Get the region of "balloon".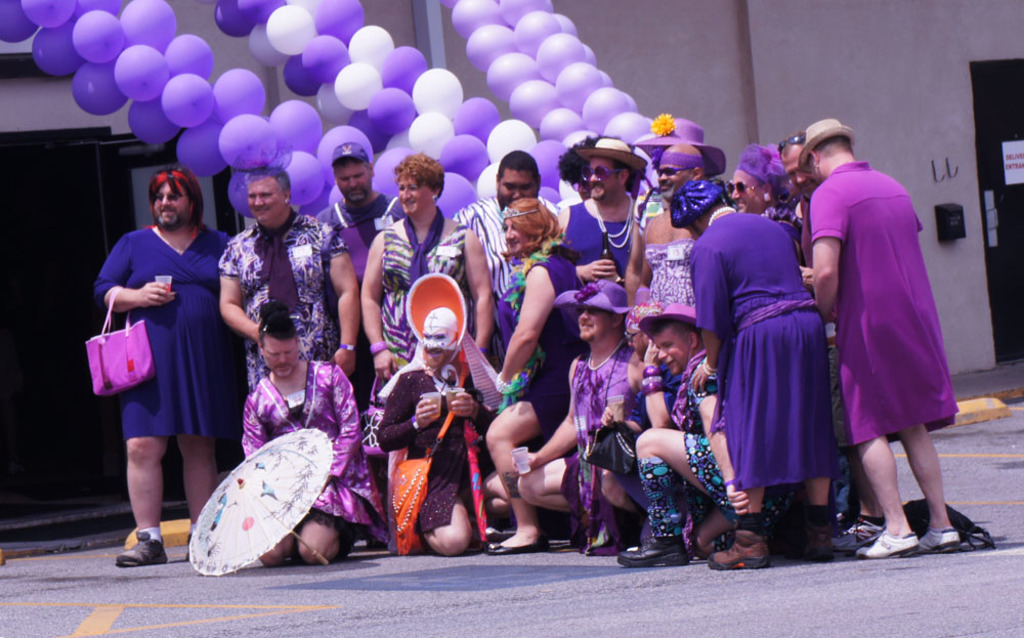
x1=369, y1=85, x2=418, y2=136.
